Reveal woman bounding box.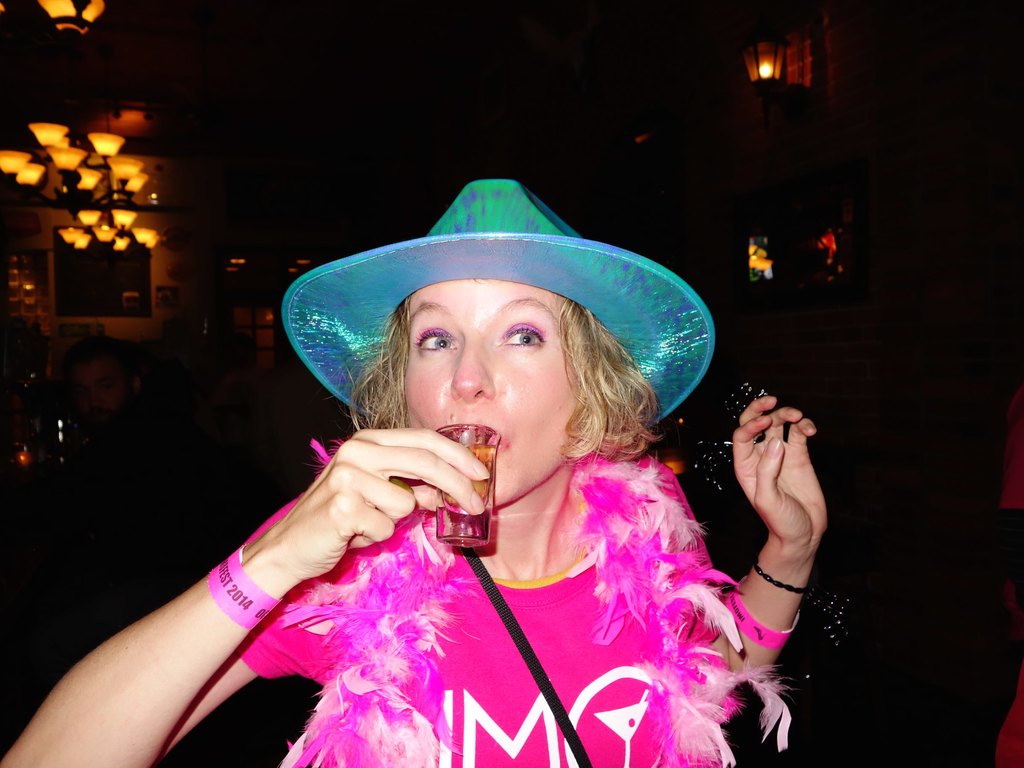
Revealed: l=131, t=179, r=831, b=767.
